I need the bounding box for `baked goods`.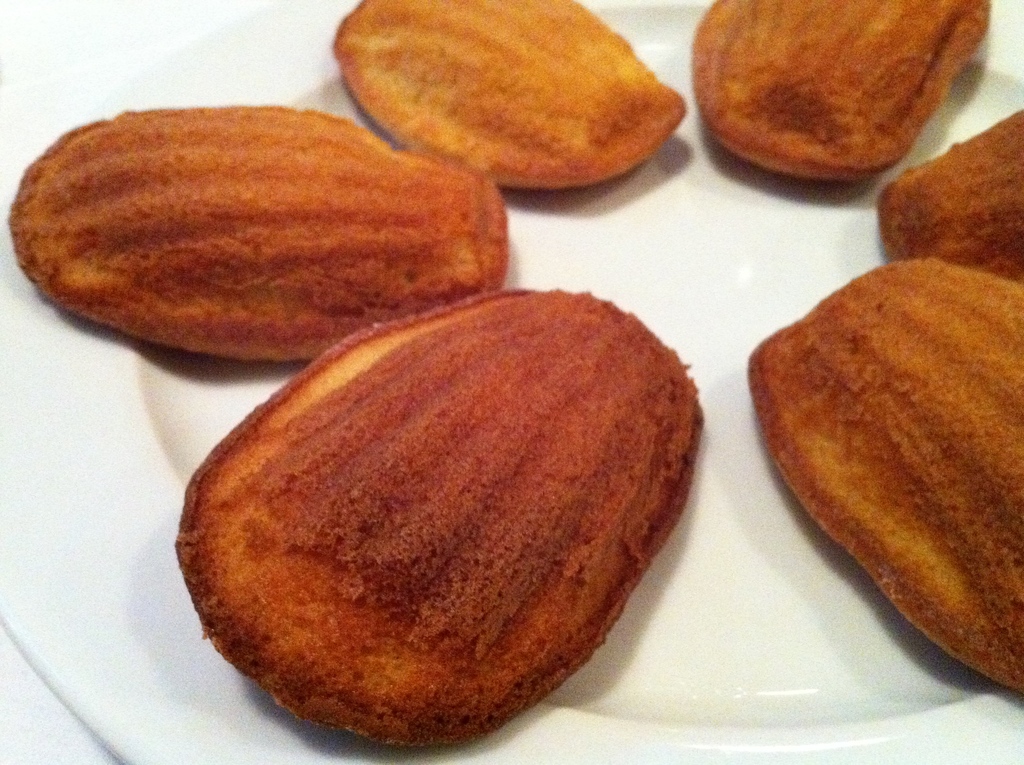
Here it is: bbox=(190, 284, 700, 762).
